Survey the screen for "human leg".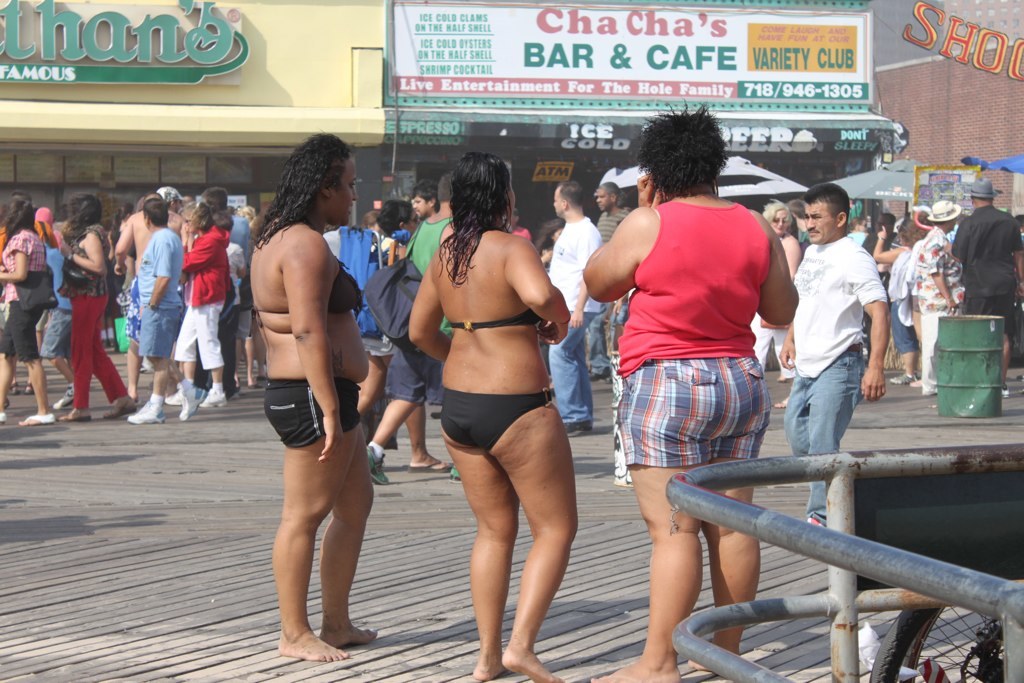
Survey found: locate(2, 359, 14, 423).
